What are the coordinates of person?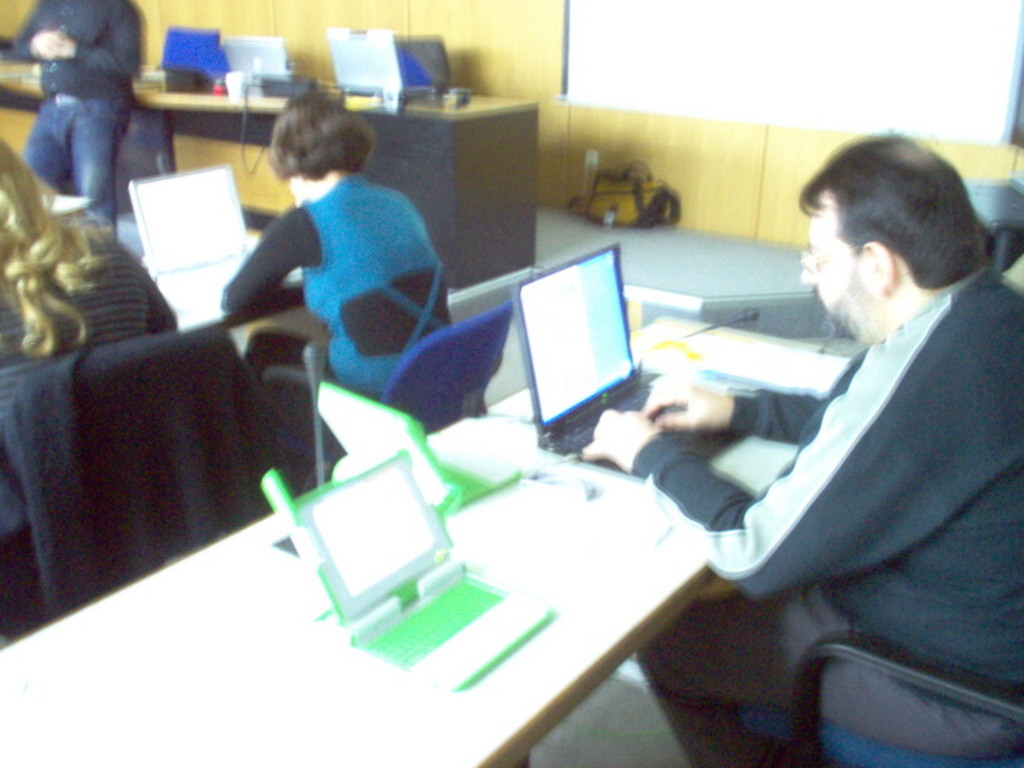
select_region(228, 100, 478, 420).
